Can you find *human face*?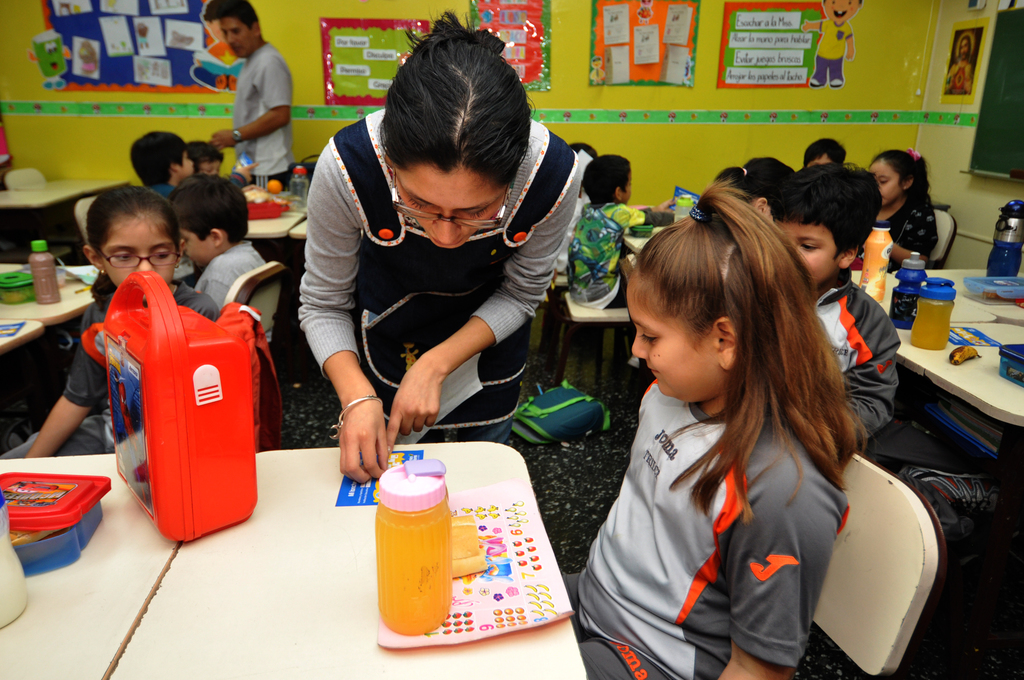
Yes, bounding box: (left=783, top=226, right=840, bottom=290).
